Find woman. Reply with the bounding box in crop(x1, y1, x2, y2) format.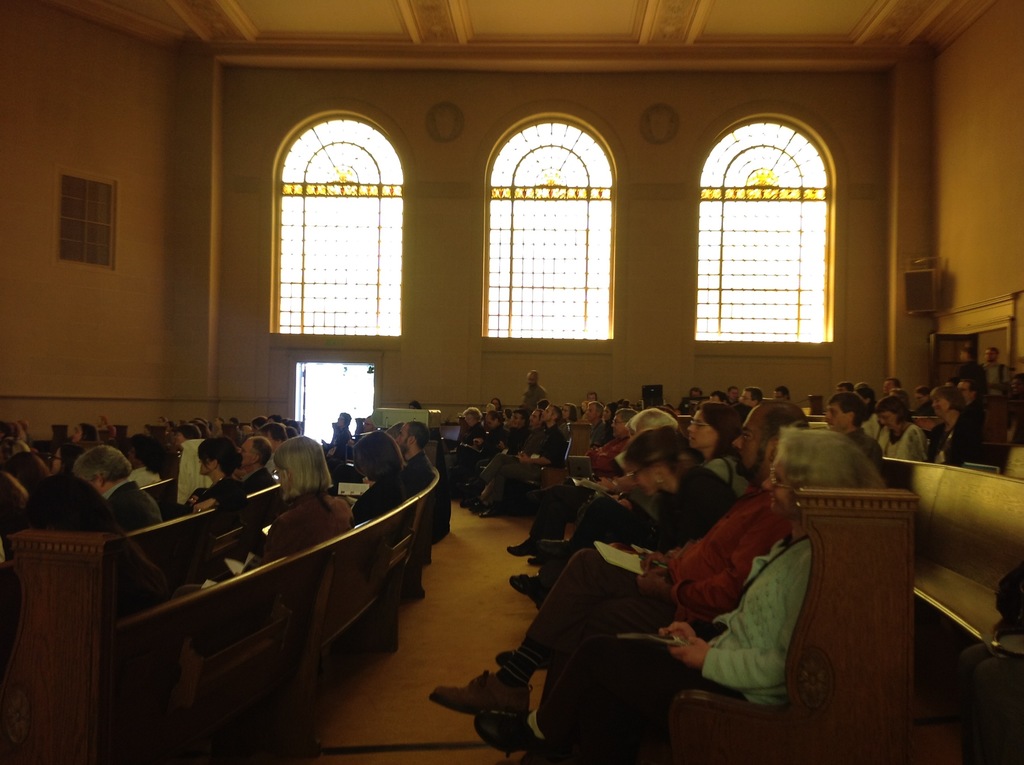
crop(850, 388, 883, 444).
